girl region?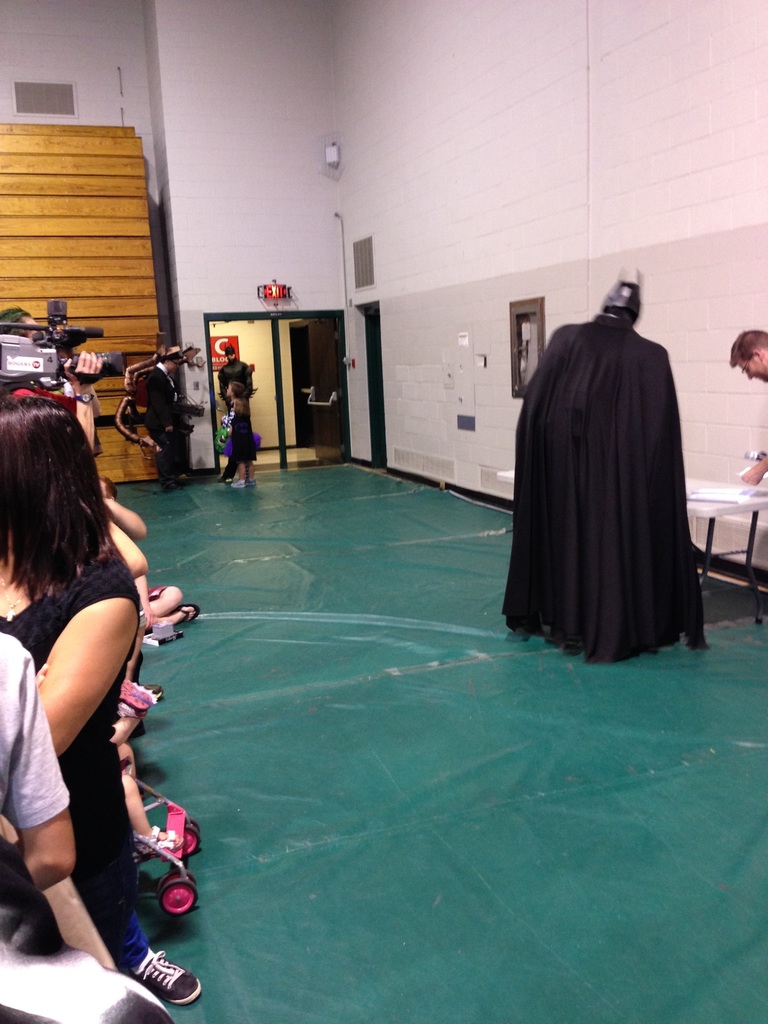
{"x1": 220, "y1": 384, "x2": 259, "y2": 492}
